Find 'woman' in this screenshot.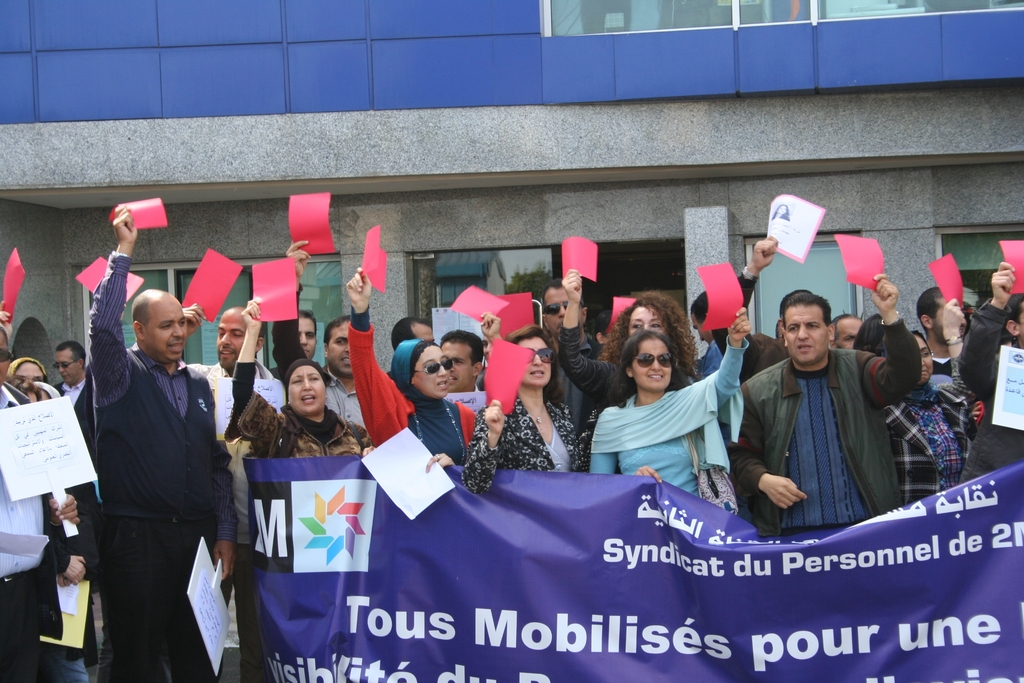
The bounding box for 'woman' is crop(589, 308, 753, 509).
